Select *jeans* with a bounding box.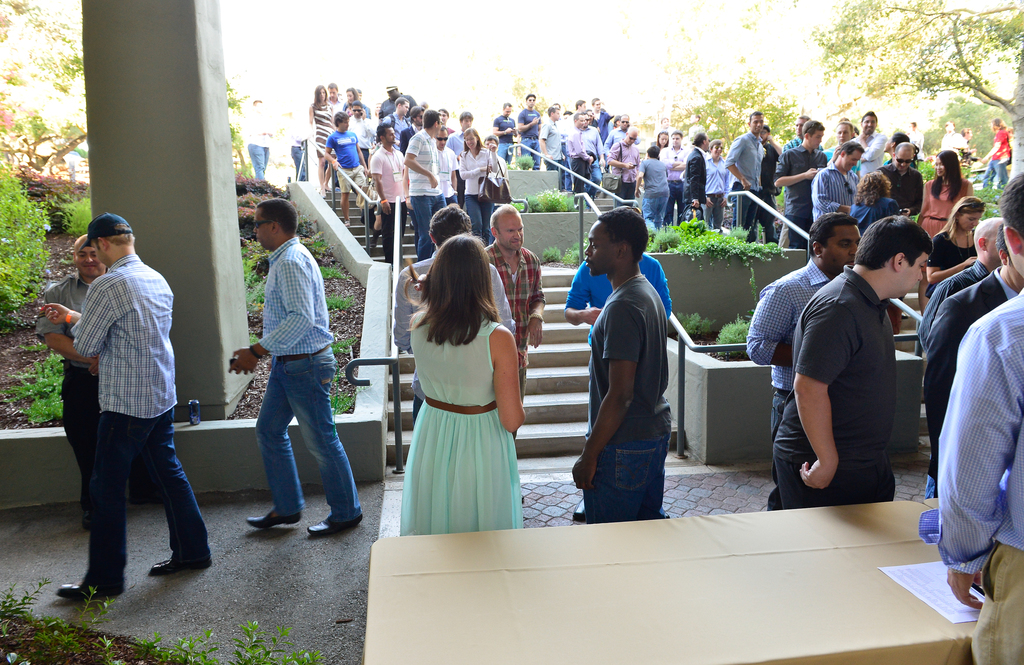
447 192 461 209.
